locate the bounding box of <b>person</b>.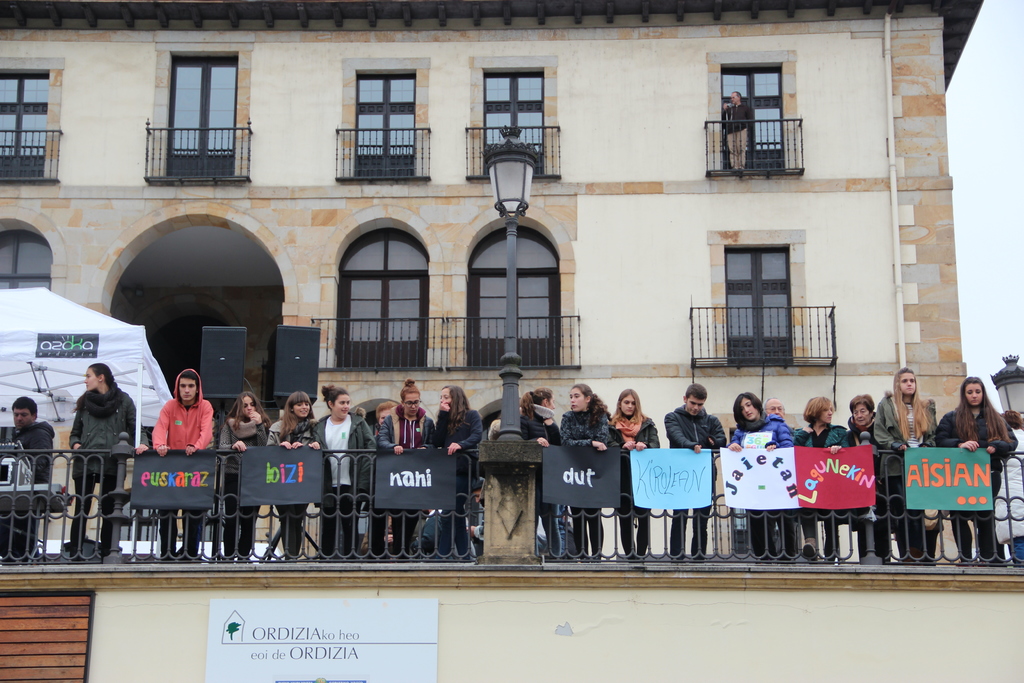
Bounding box: Rect(872, 369, 934, 564).
